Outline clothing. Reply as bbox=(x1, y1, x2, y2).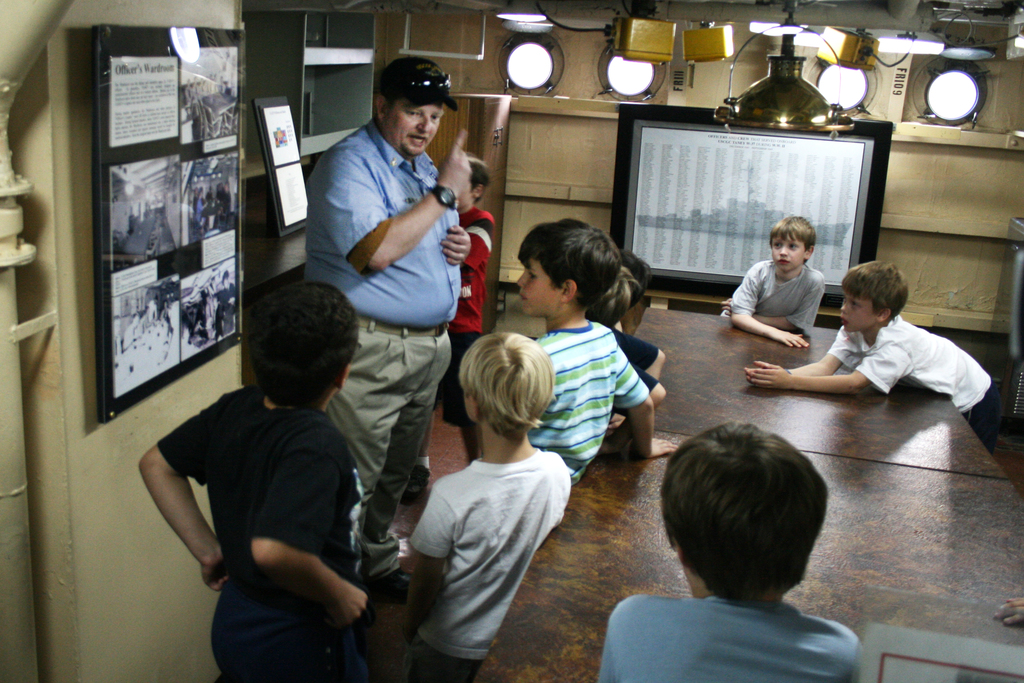
bbox=(535, 330, 648, 484).
